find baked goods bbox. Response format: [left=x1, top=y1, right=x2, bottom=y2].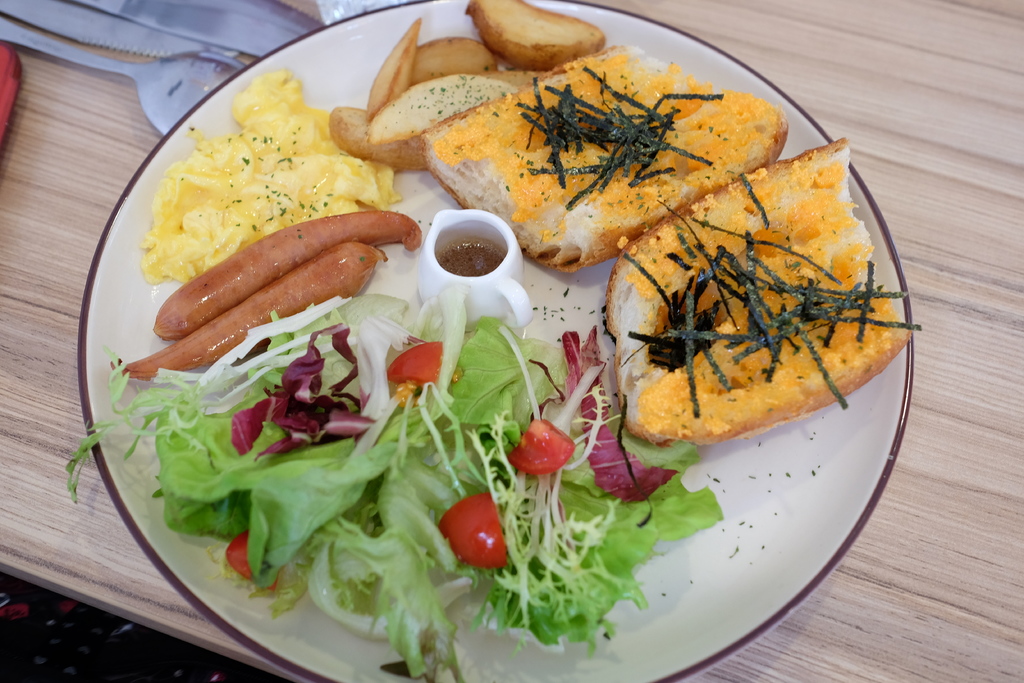
[left=360, top=13, right=424, bottom=115].
